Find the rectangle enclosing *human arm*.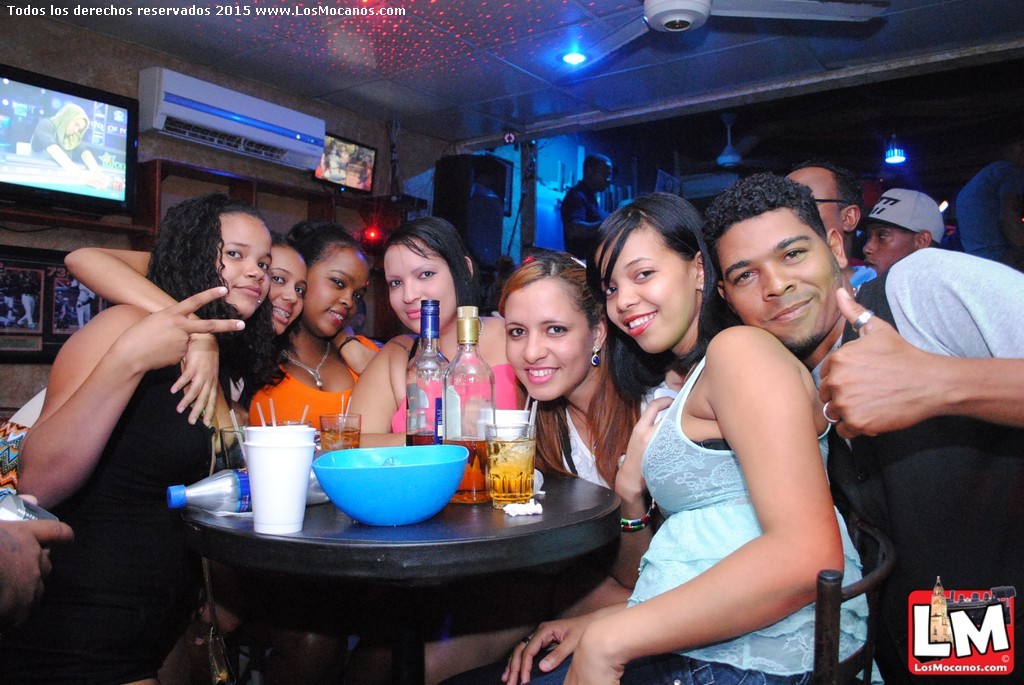
left=610, top=390, right=674, bottom=585.
